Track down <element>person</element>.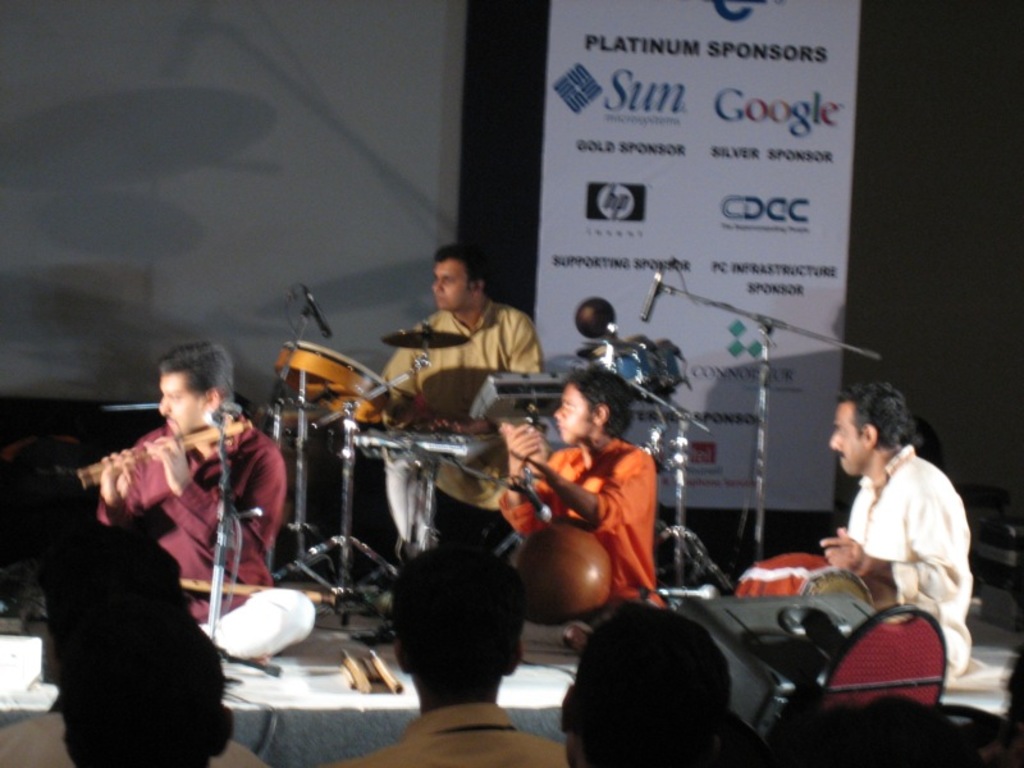
Tracked to 372/243/548/572.
